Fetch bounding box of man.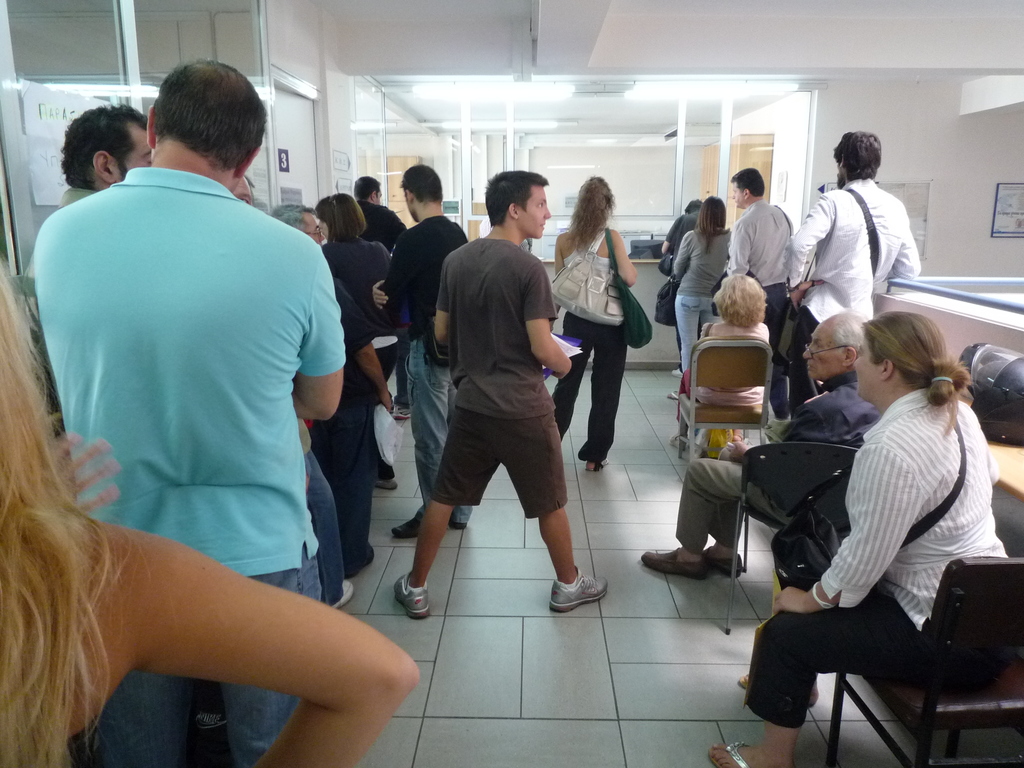
Bbox: 395:166:469:541.
